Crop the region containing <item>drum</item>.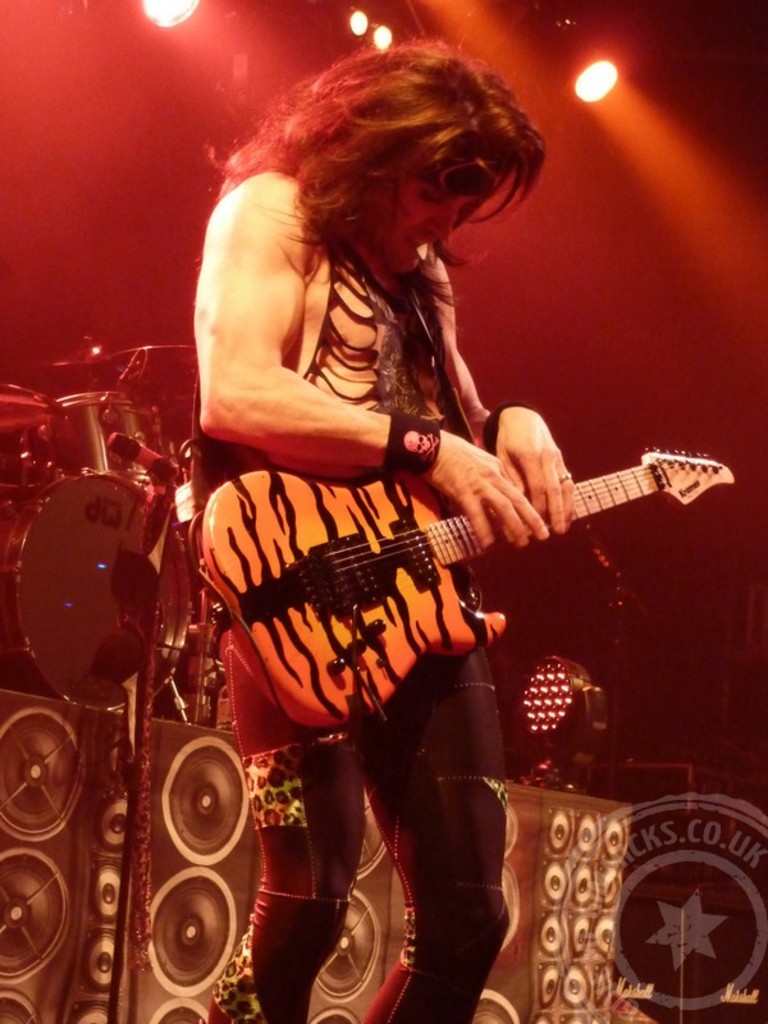
Crop region: BBox(46, 392, 148, 474).
